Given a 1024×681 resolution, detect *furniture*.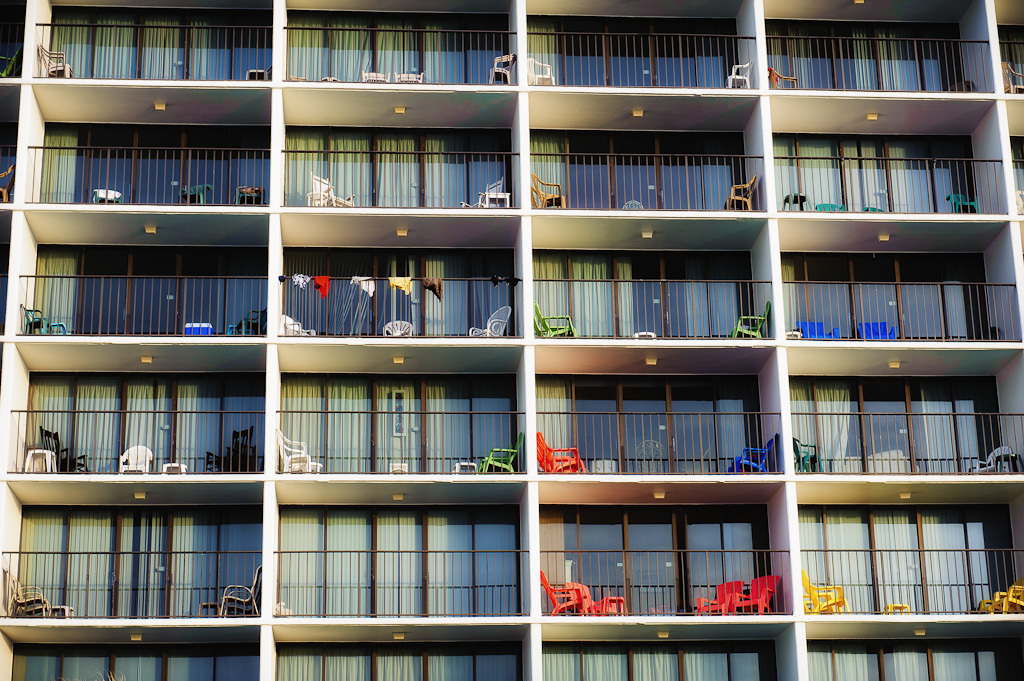
394 72 423 85.
